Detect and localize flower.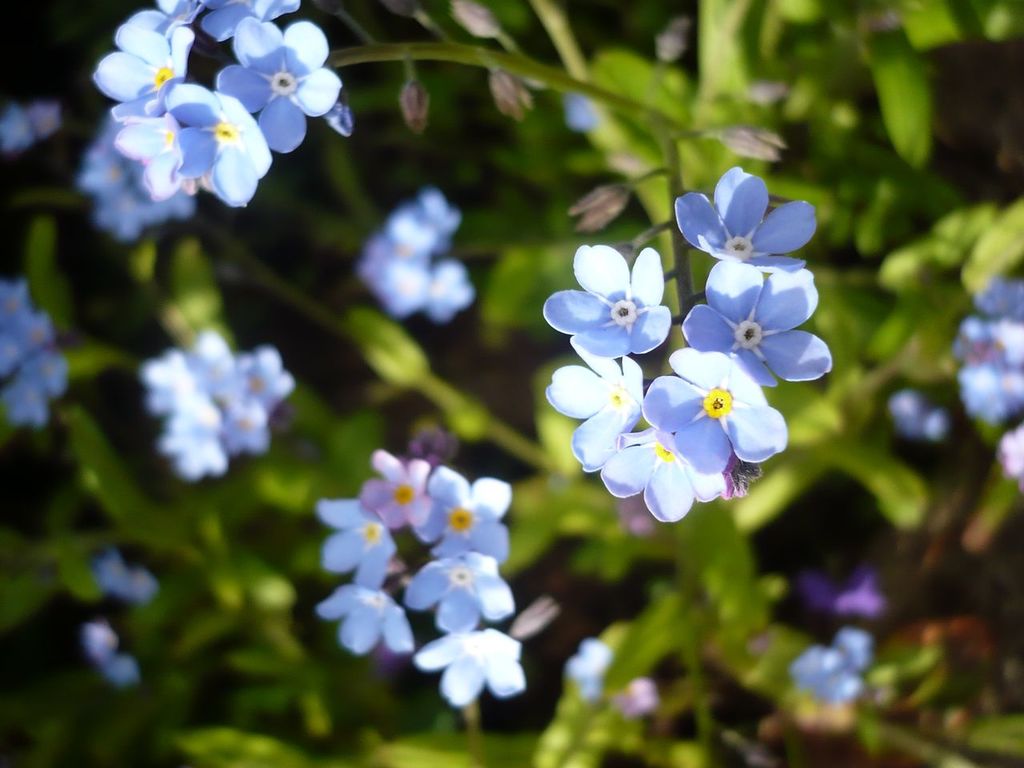
Localized at 231:338:297:418.
